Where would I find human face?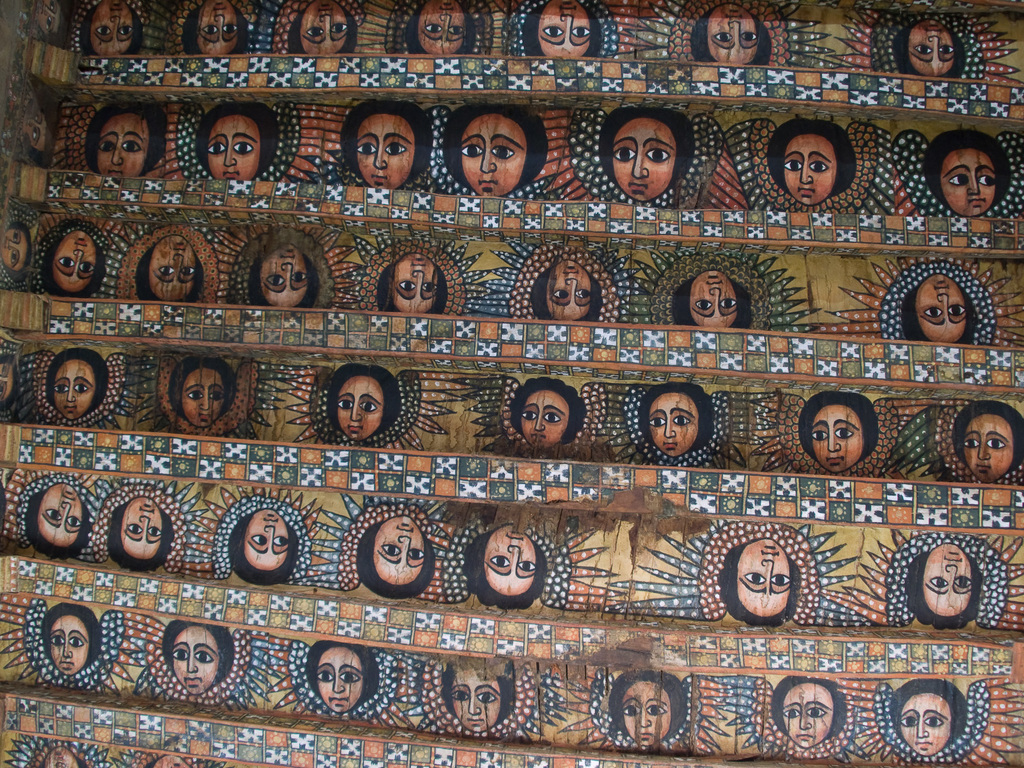
At 260,243,312,308.
